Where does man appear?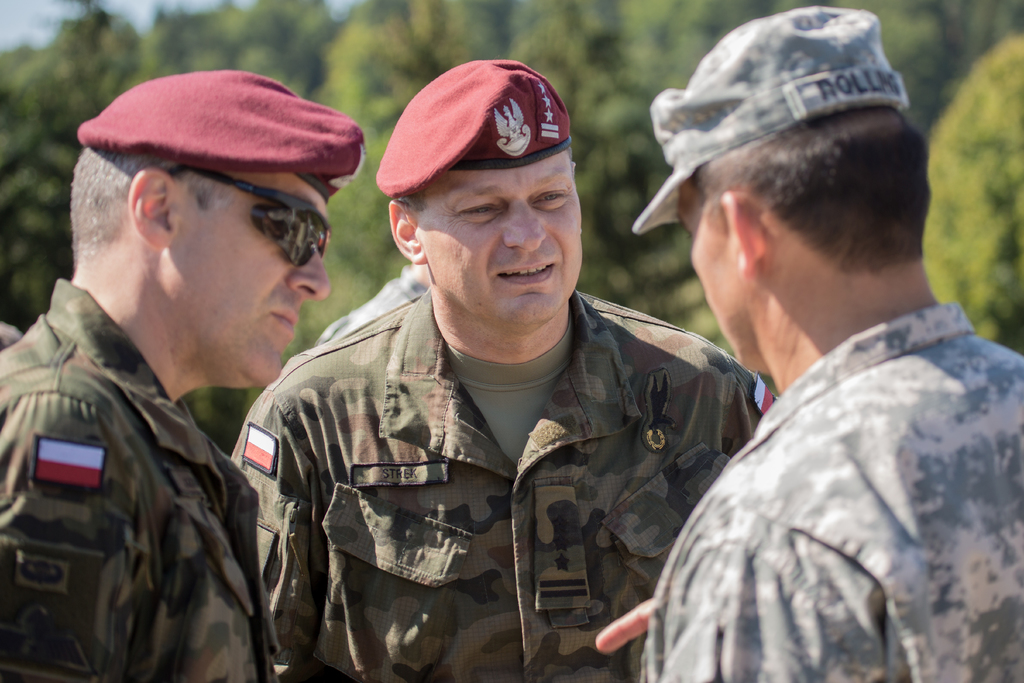
Appears at (606,3,1023,682).
